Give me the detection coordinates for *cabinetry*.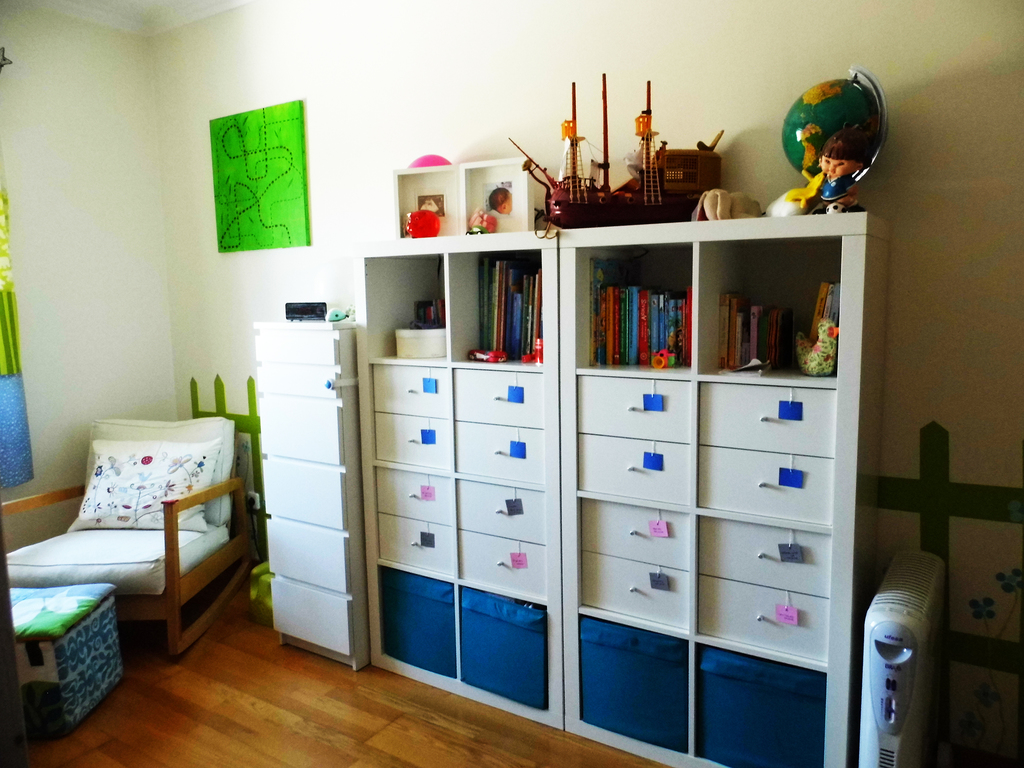
x1=255, y1=321, x2=367, y2=671.
